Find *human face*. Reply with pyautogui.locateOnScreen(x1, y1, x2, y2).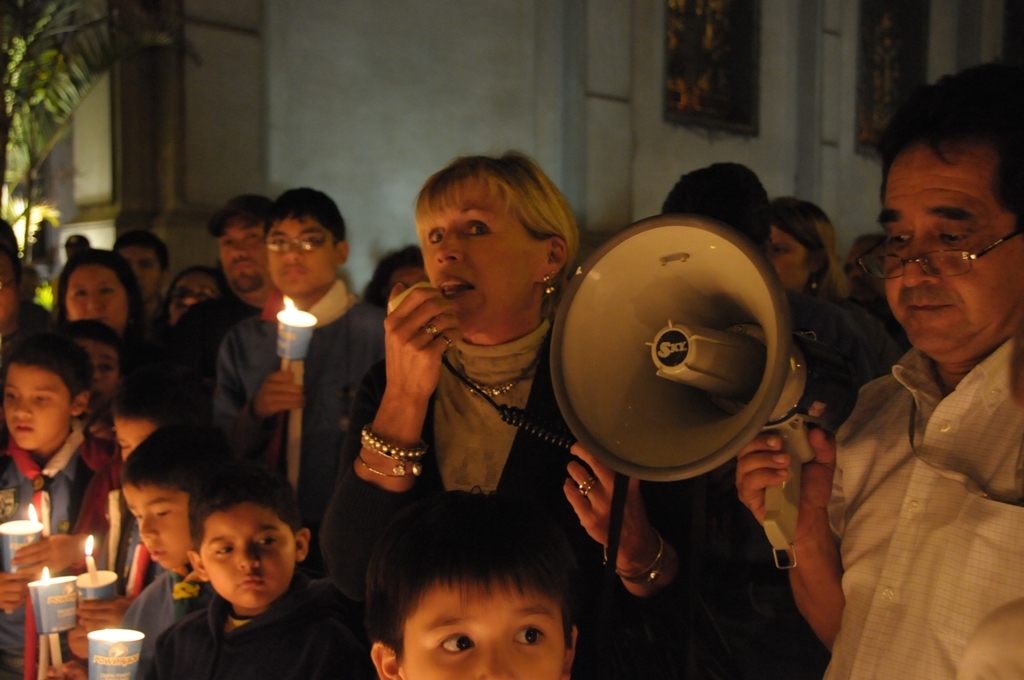
pyautogui.locateOnScreen(867, 141, 1012, 356).
